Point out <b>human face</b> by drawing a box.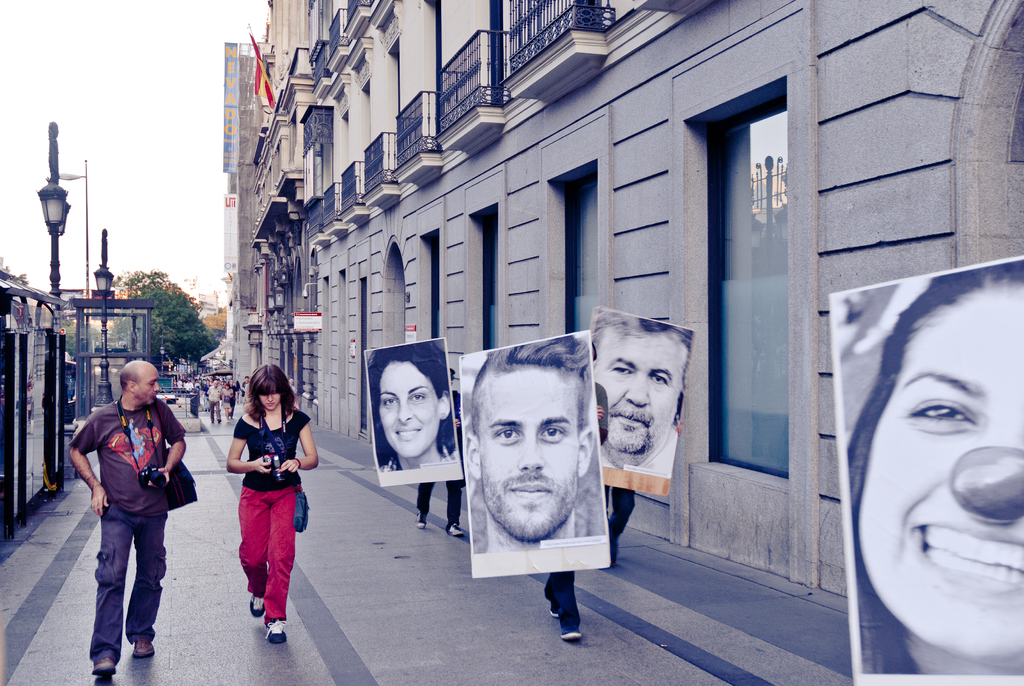
x1=483, y1=369, x2=584, y2=540.
